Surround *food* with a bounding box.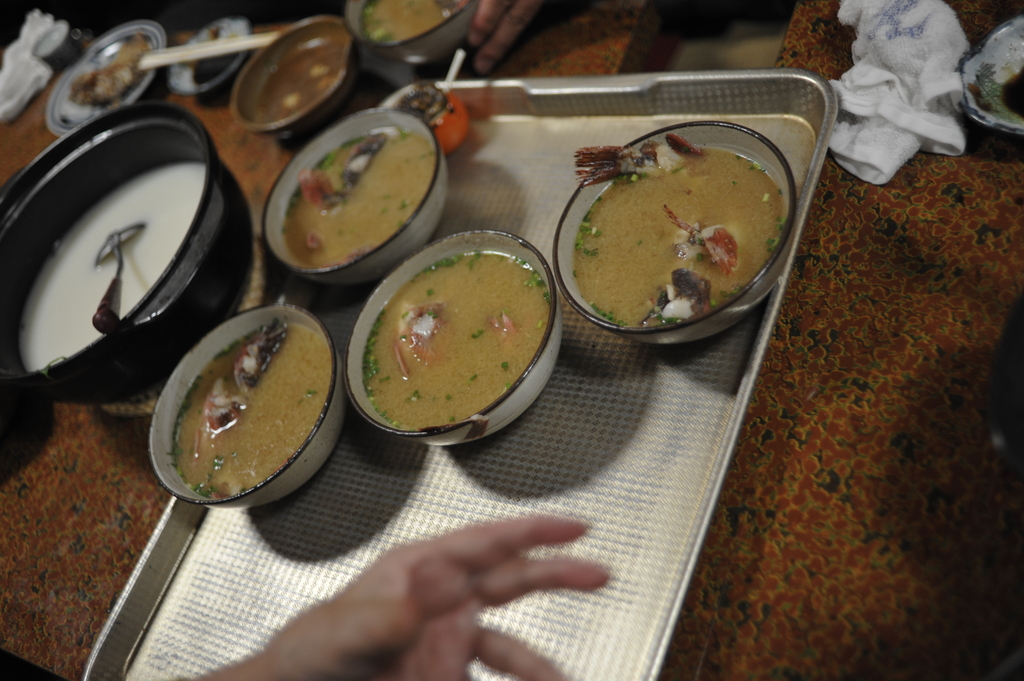
x1=362 y1=0 x2=470 y2=47.
